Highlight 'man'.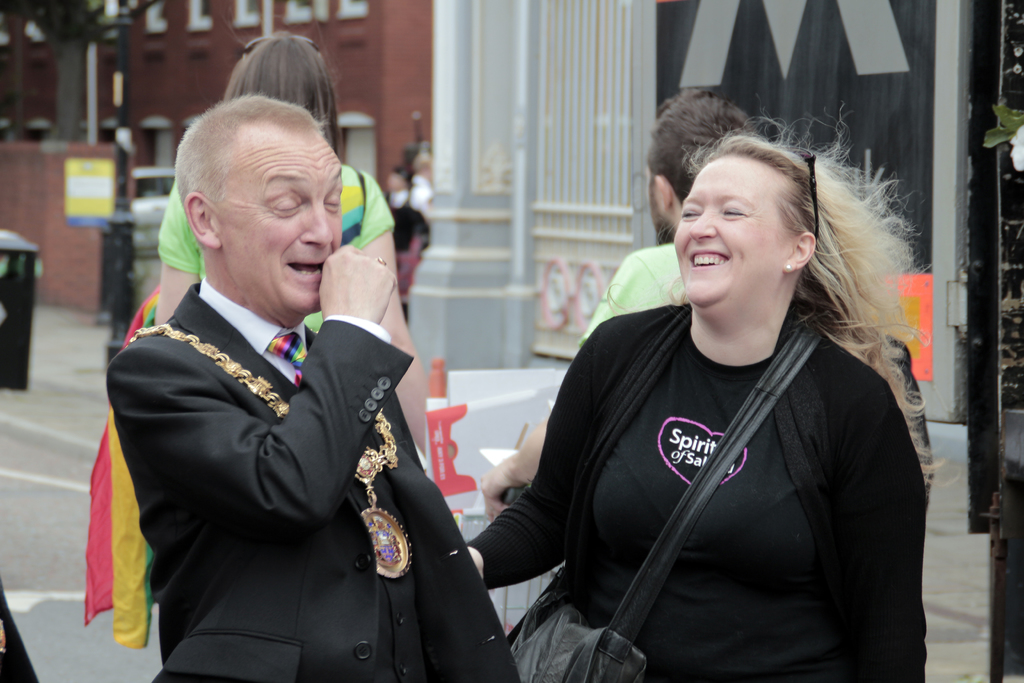
Highlighted region: <region>100, 78, 489, 682</region>.
